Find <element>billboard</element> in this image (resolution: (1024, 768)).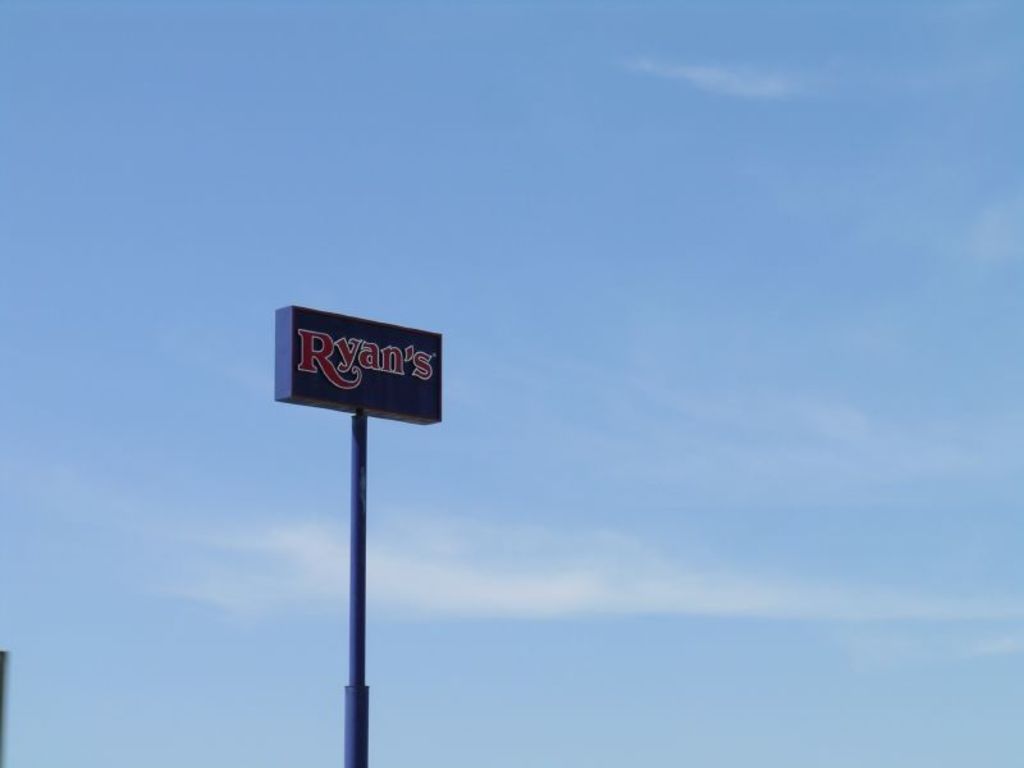
(x1=268, y1=314, x2=435, y2=460).
